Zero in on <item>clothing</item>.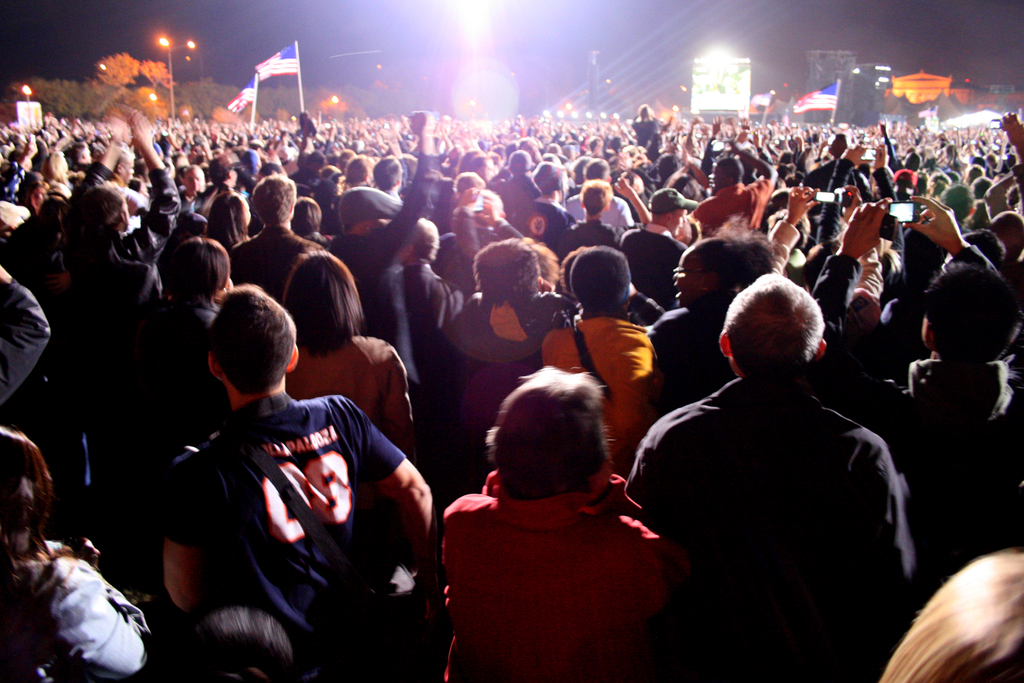
Zeroed in: Rect(238, 231, 332, 319).
